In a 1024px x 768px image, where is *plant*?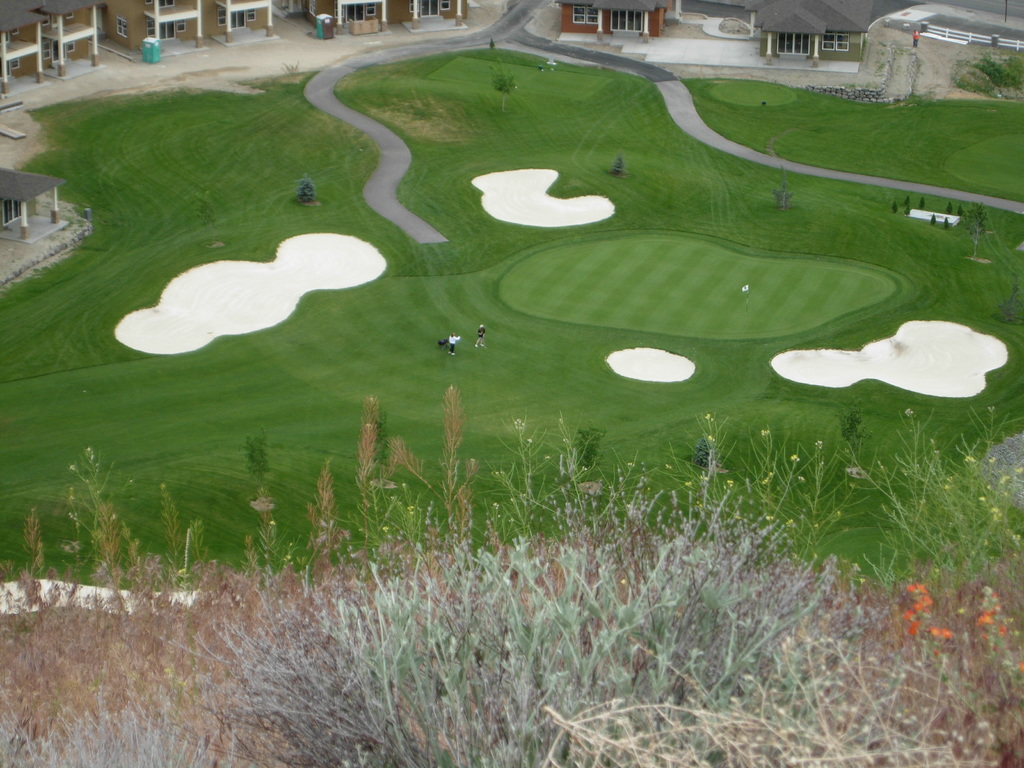
l=569, t=429, r=607, b=468.
